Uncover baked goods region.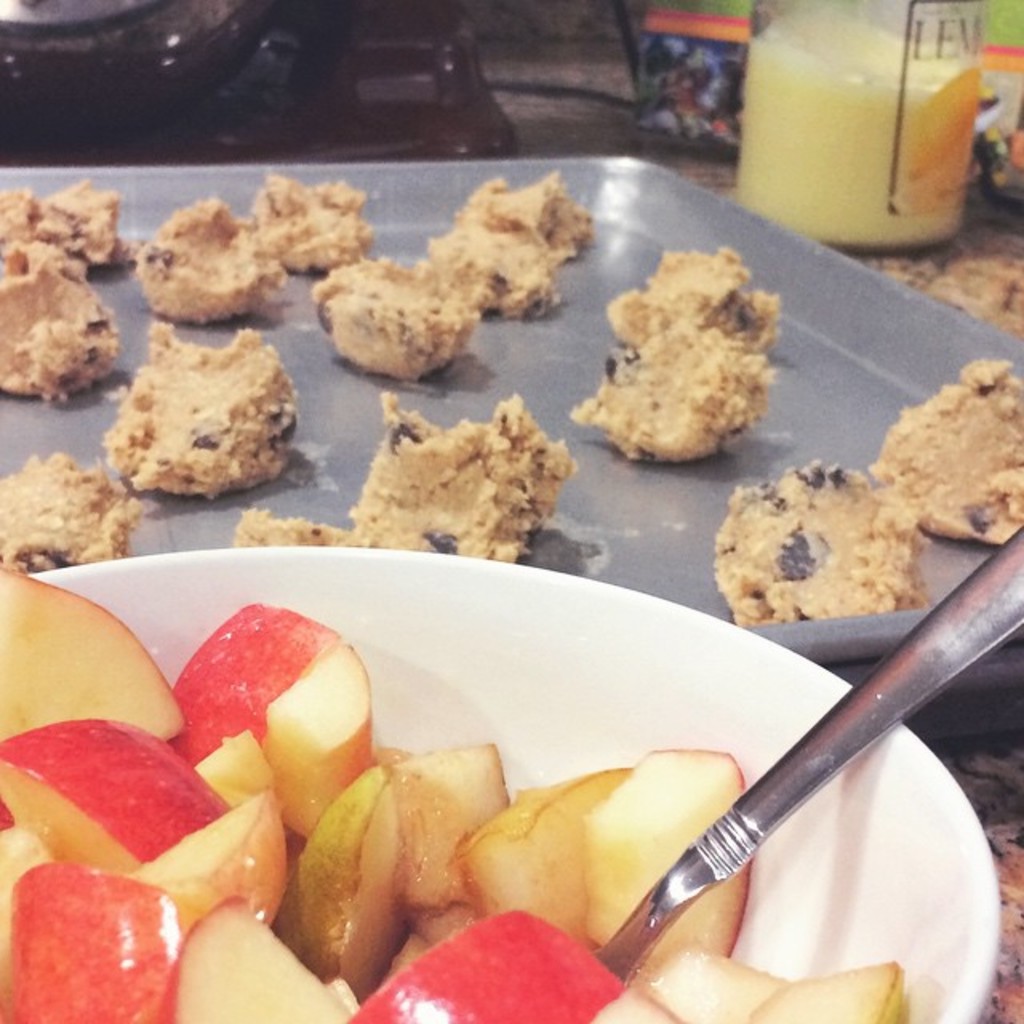
Uncovered: left=466, top=170, right=594, bottom=258.
